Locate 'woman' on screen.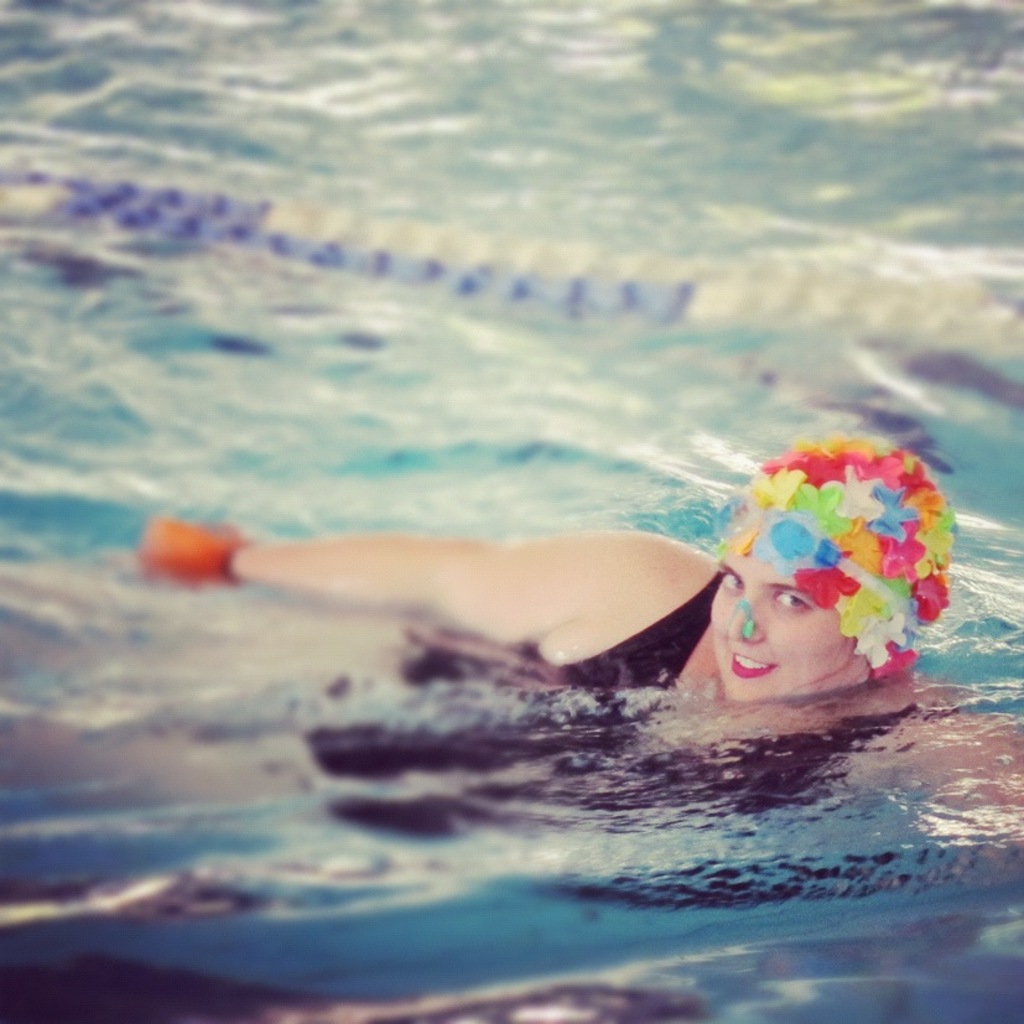
On screen at 215 422 919 758.
